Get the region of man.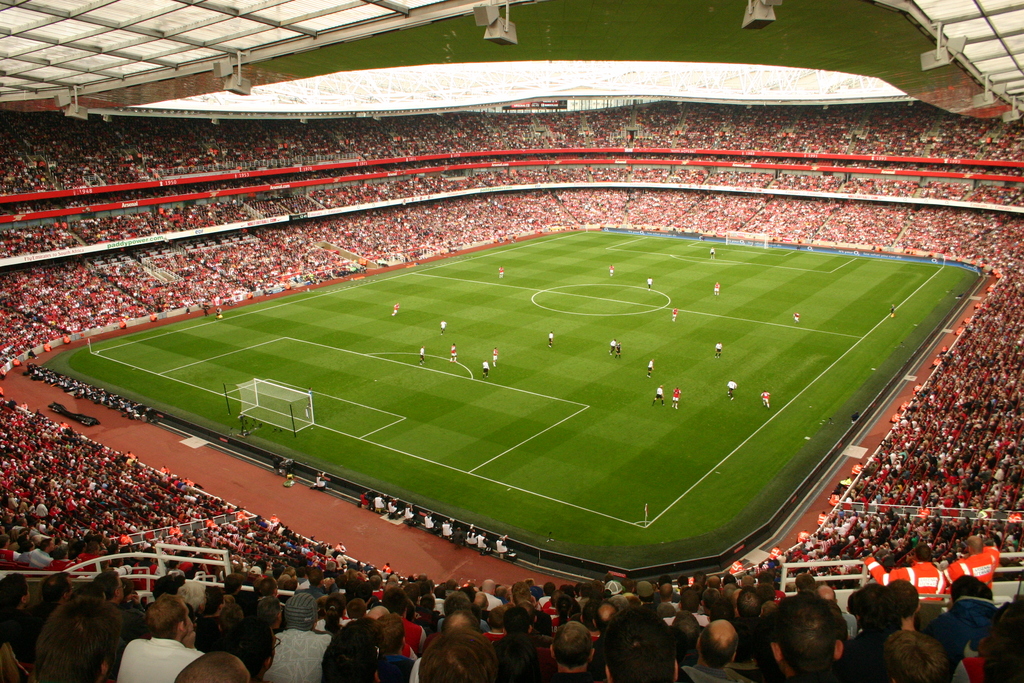
Rect(548, 332, 554, 347).
